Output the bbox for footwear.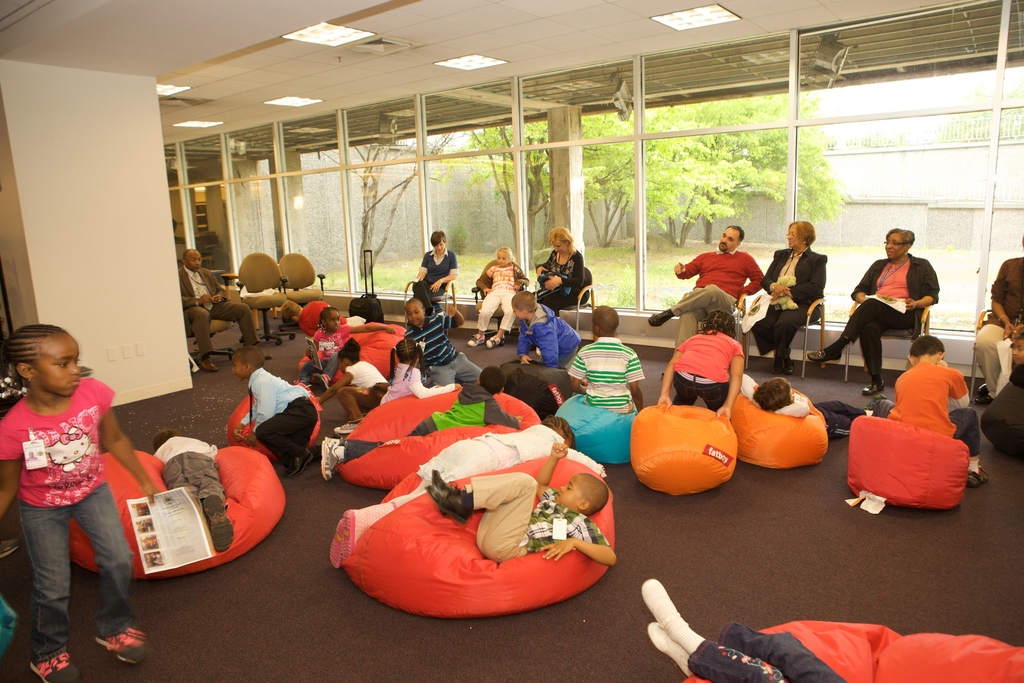
319 440 341 480.
